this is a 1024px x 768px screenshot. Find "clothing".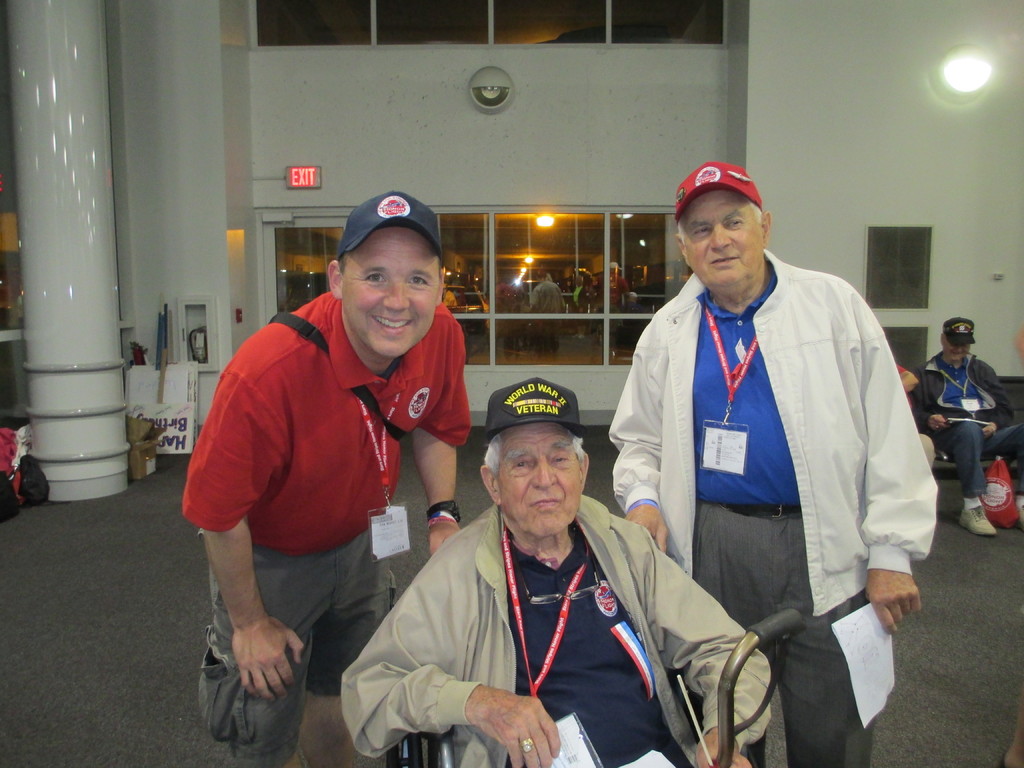
Bounding box: <region>902, 355, 1023, 502</region>.
